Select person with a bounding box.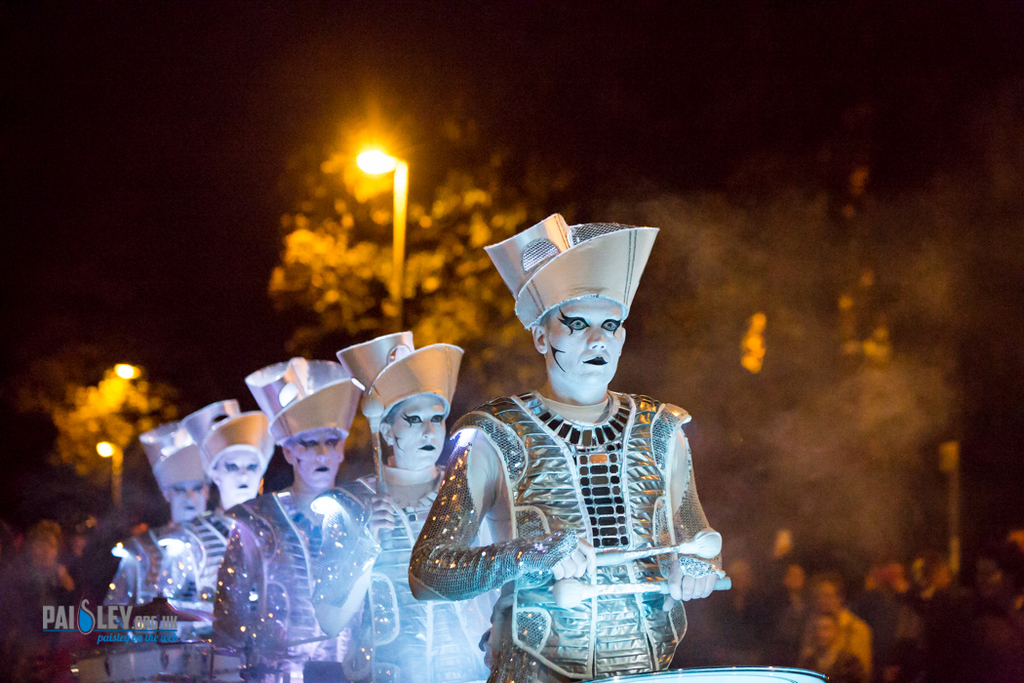
select_region(453, 195, 732, 682).
